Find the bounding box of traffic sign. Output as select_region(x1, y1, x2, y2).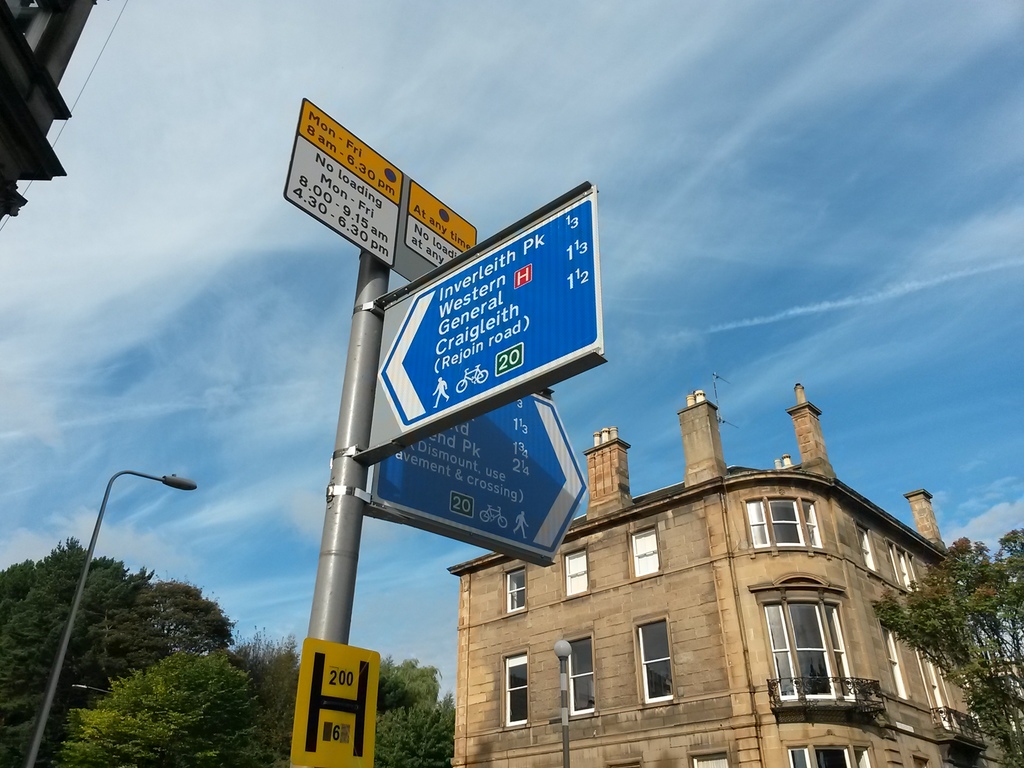
select_region(372, 188, 605, 435).
